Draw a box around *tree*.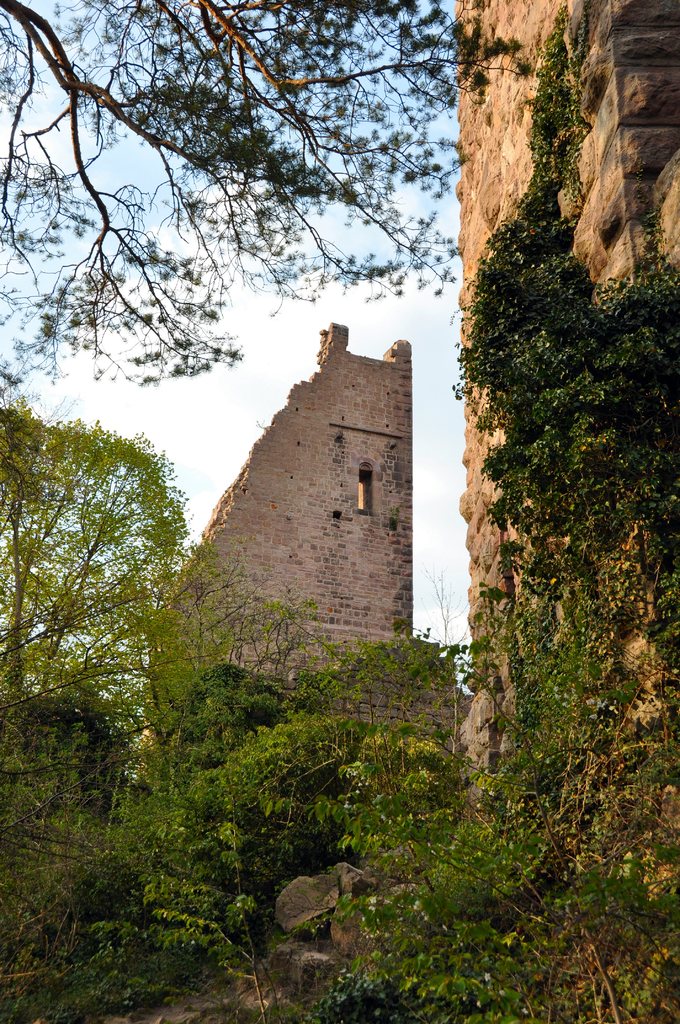
0, 414, 204, 755.
